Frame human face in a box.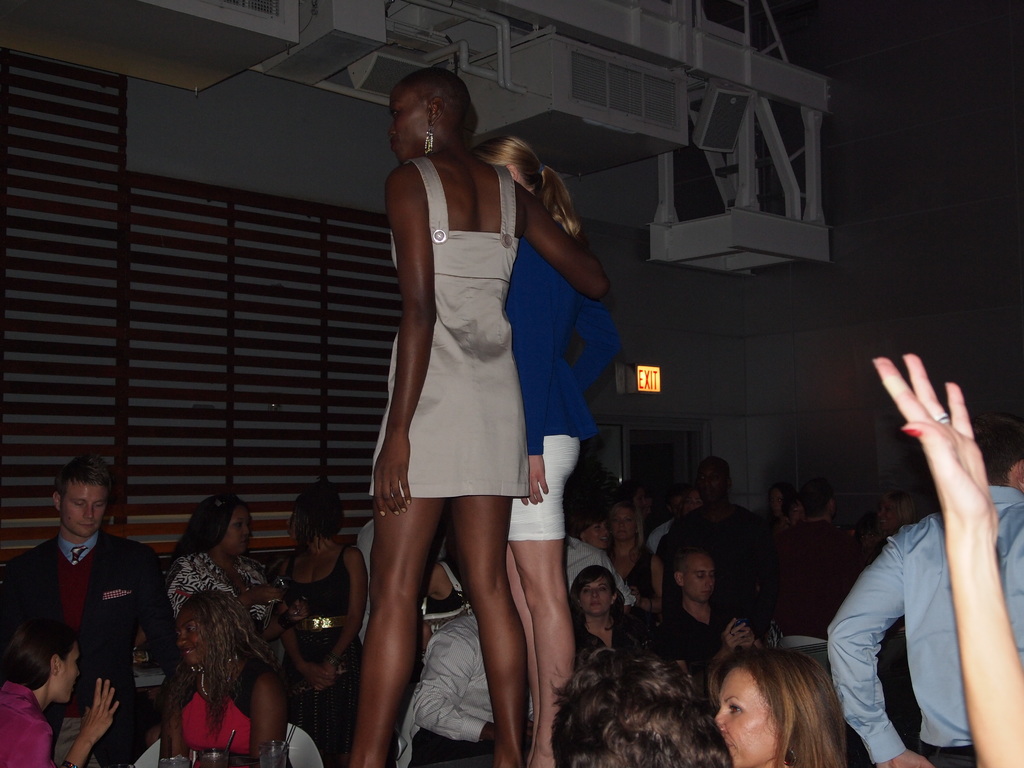
[580,575,611,616].
